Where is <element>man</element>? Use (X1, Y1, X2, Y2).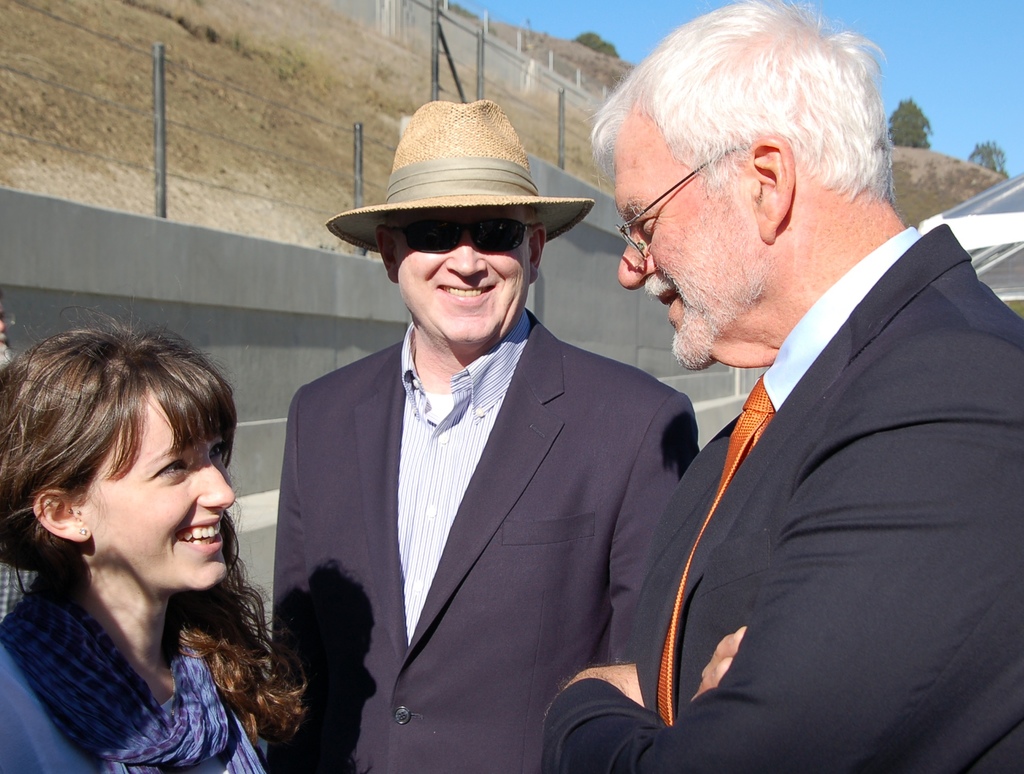
(551, 9, 1023, 773).
